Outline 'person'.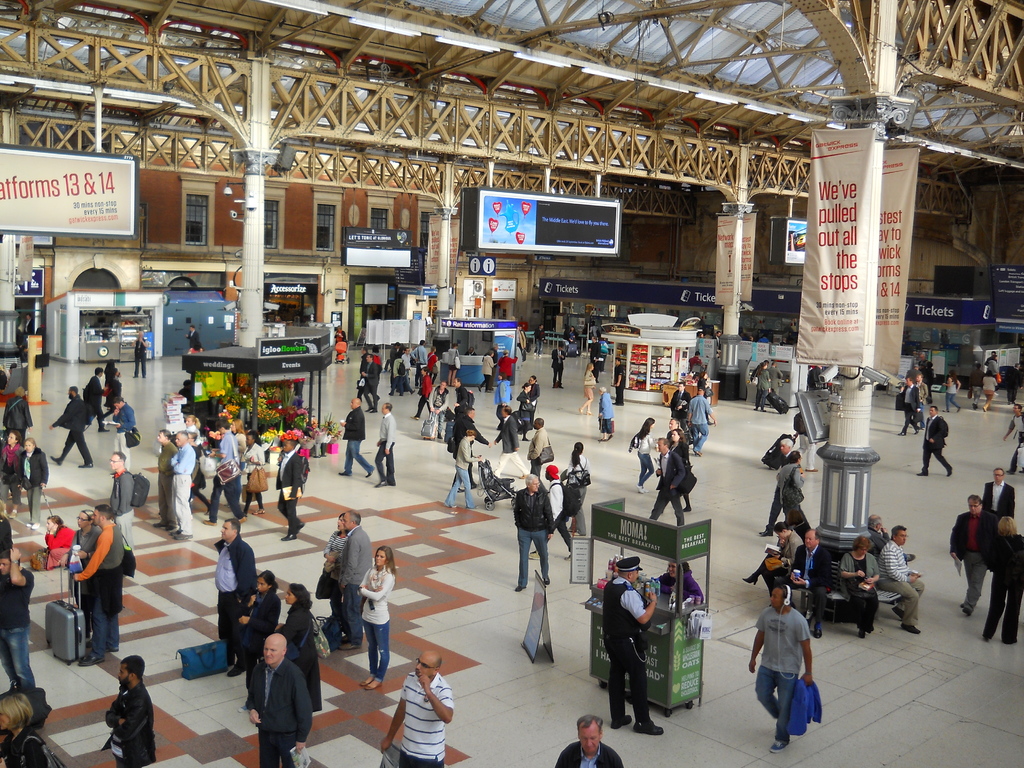
Outline: l=892, t=375, r=927, b=438.
